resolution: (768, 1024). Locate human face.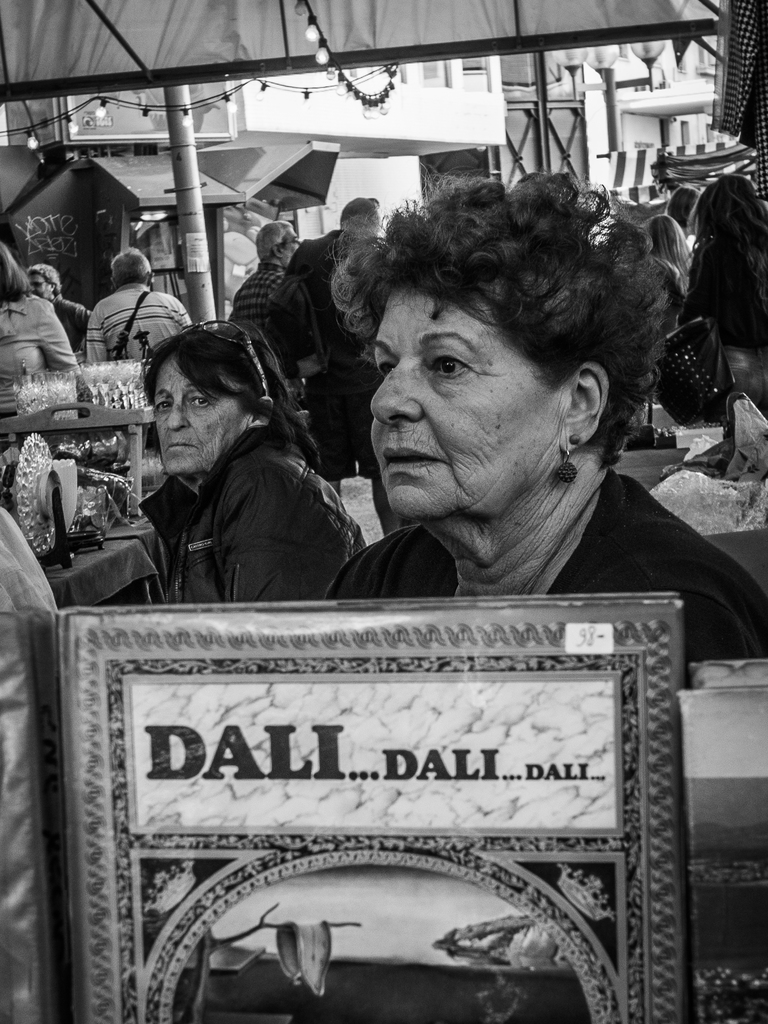
139/352/251/481.
